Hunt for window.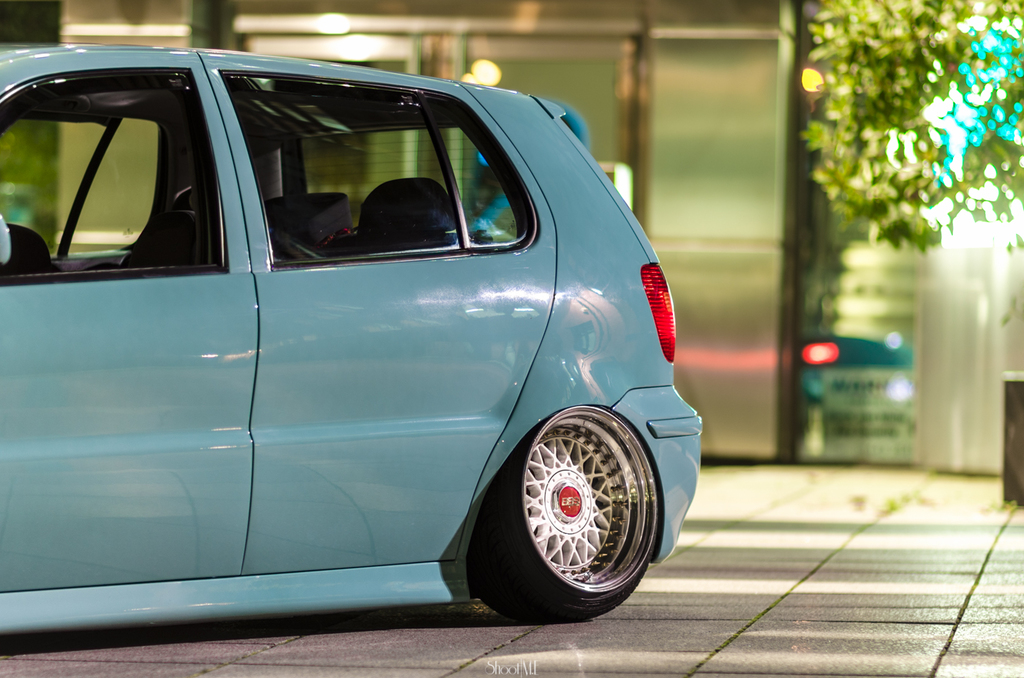
Hunted down at 216/69/537/265.
